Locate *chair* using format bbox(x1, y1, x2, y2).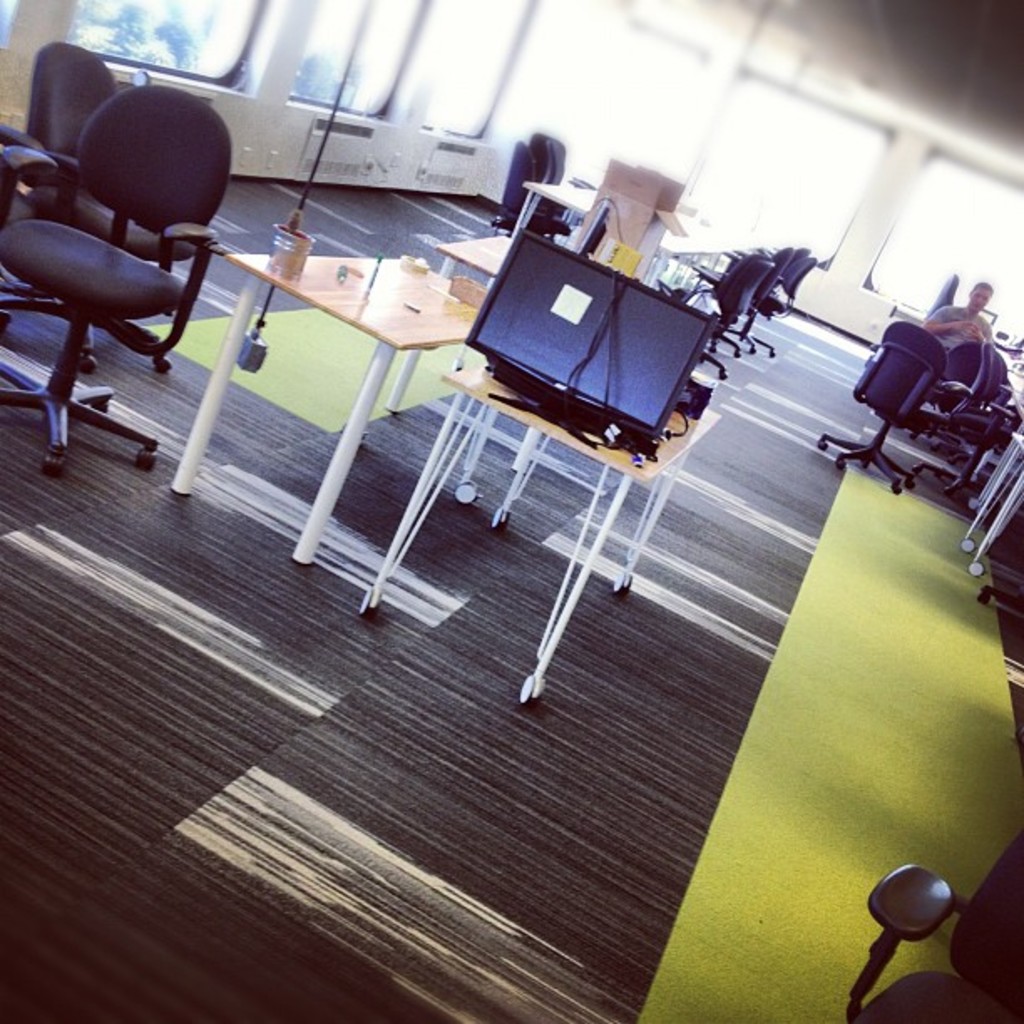
bbox(934, 333, 1011, 500).
